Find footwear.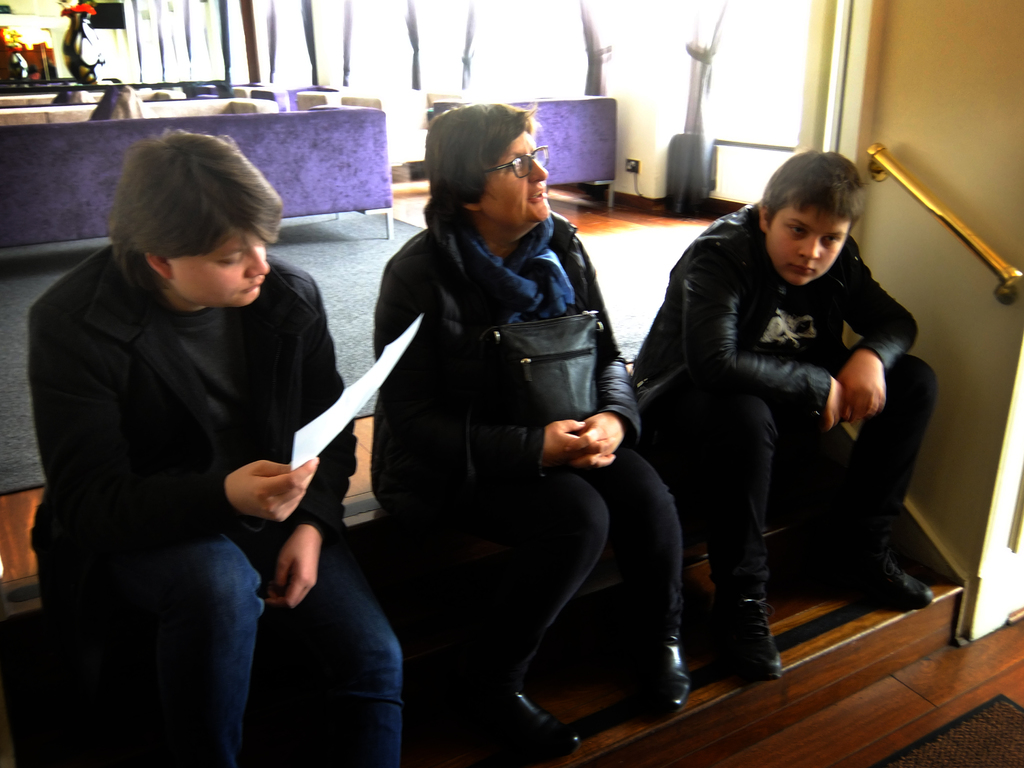
bbox(476, 684, 576, 753).
